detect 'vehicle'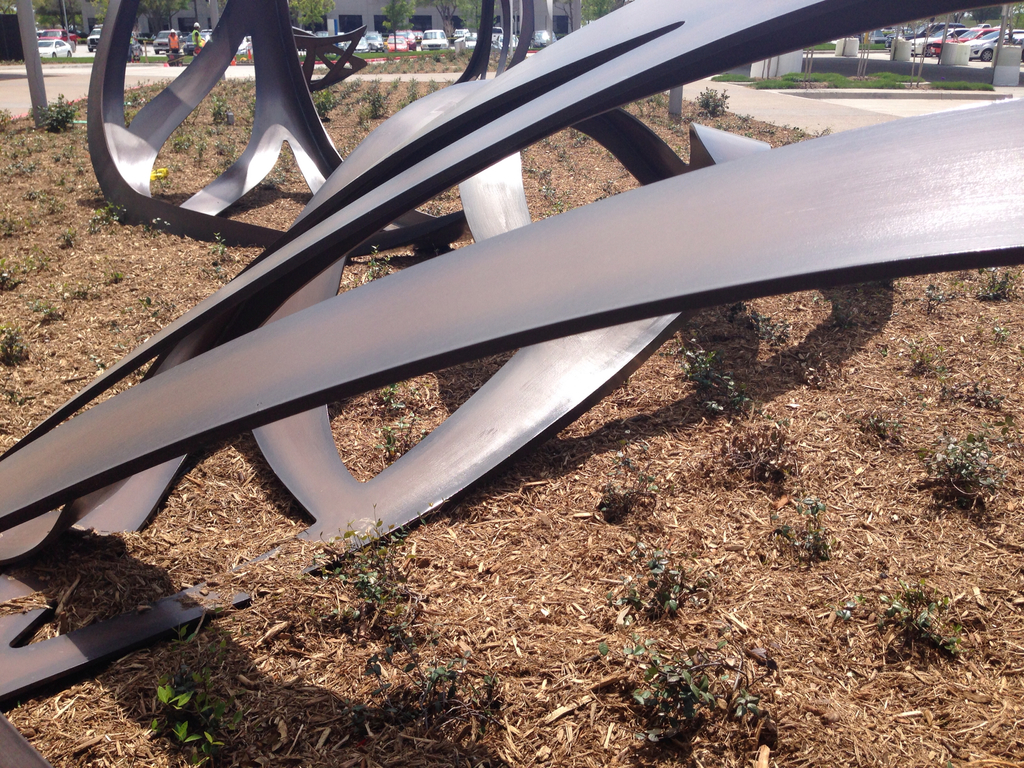
x1=454, y1=29, x2=472, y2=44
